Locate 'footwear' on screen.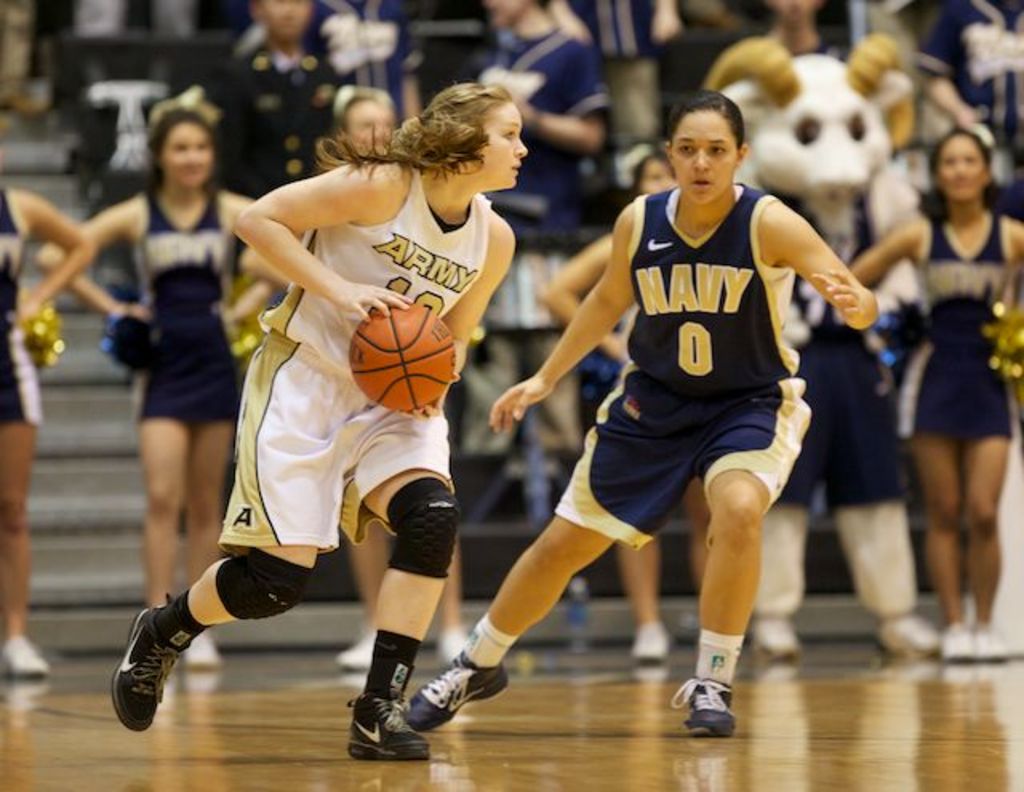
On screen at crop(339, 690, 427, 762).
